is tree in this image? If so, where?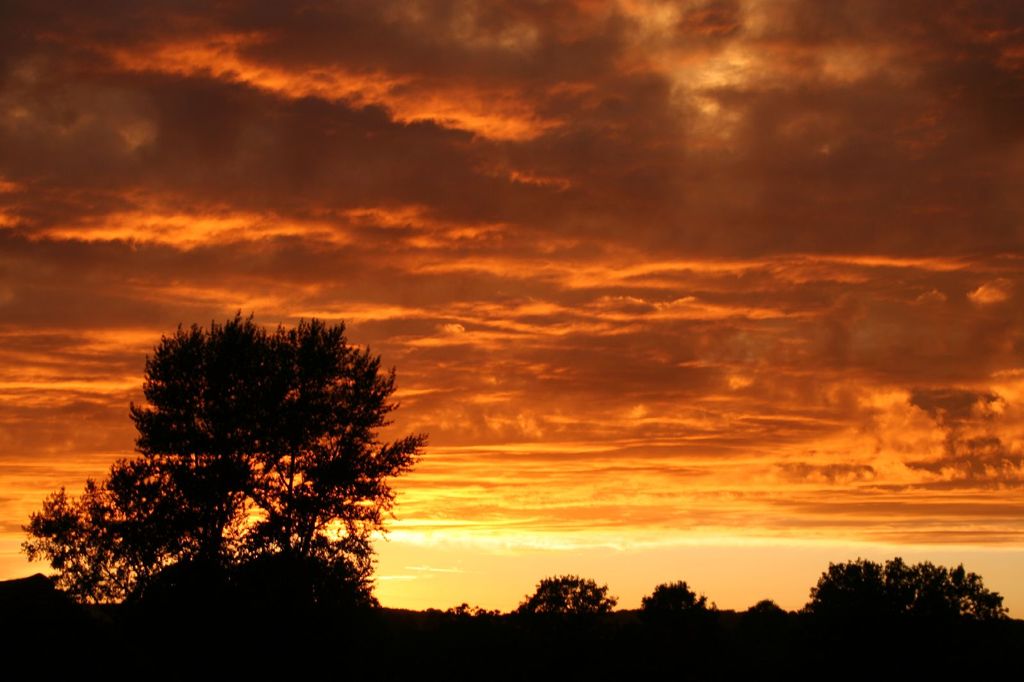
Yes, at [x1=515, y1=576, x2=628, y2=617].
